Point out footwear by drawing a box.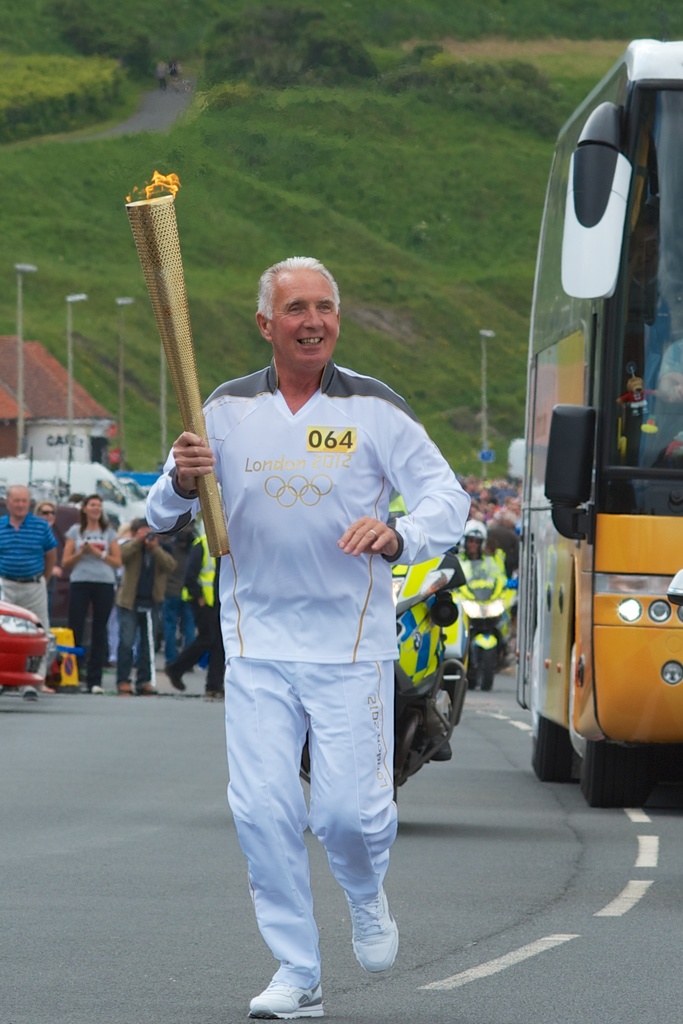
(x1=142, y1=683, x2=161, y2=693).
